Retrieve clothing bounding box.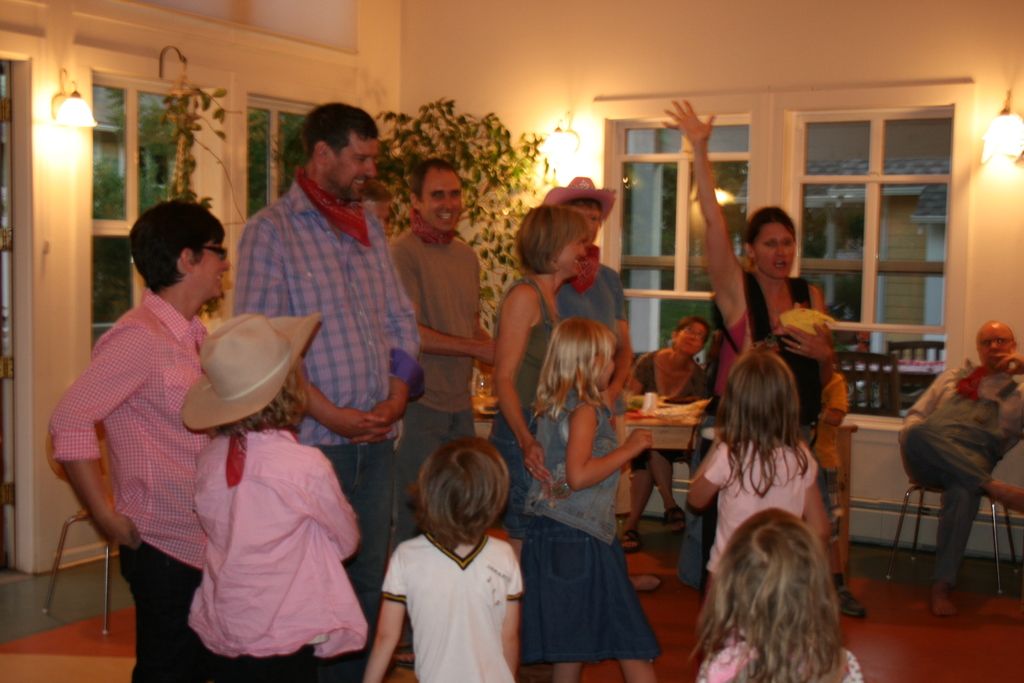
Bounding box: BBox(490, 281, 560, 541).
